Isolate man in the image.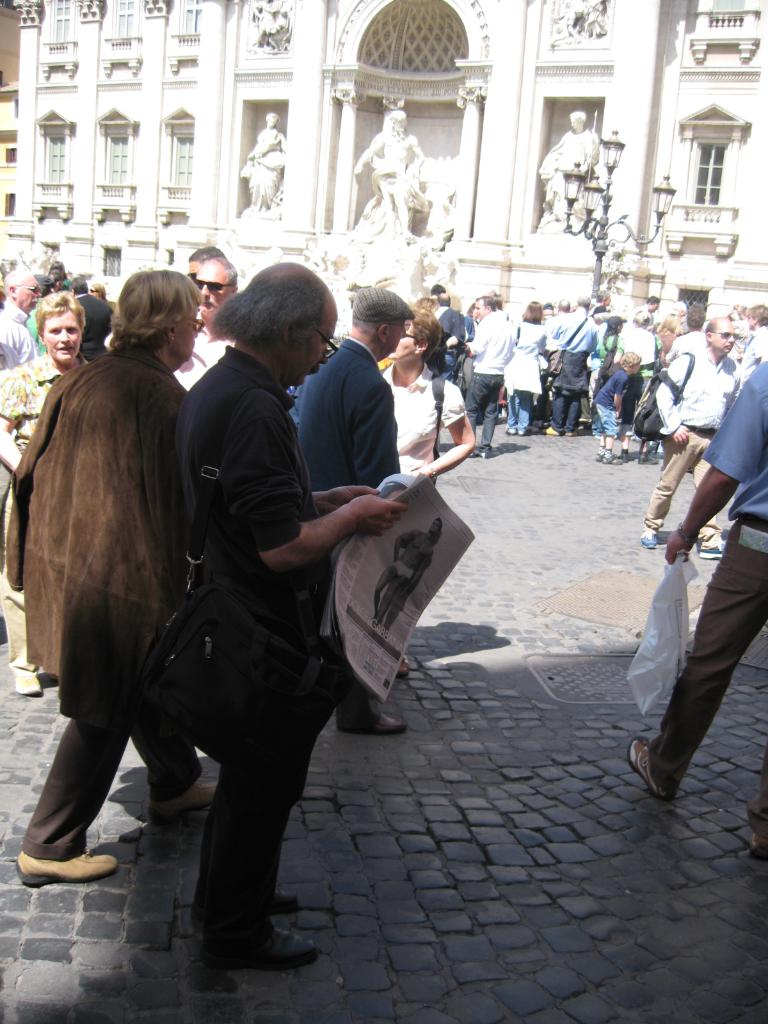
Isolated region: left=457, top=296, right=513, bottom=463.
